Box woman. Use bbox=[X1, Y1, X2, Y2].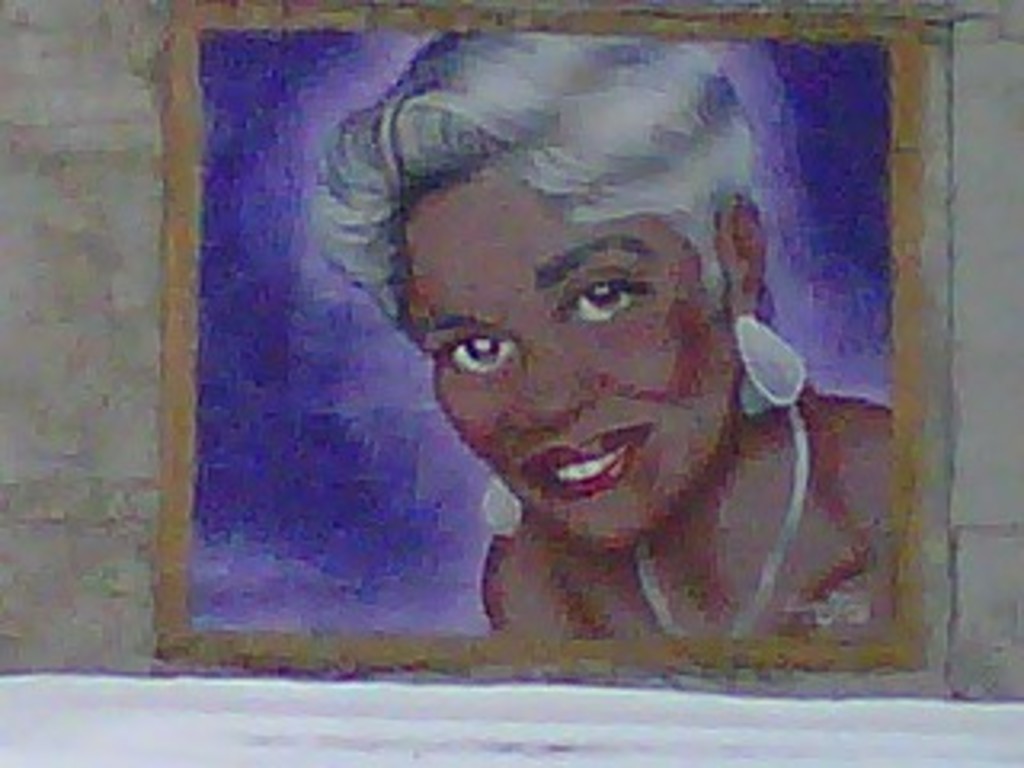
bbox=[291, 13, 899, 646].
